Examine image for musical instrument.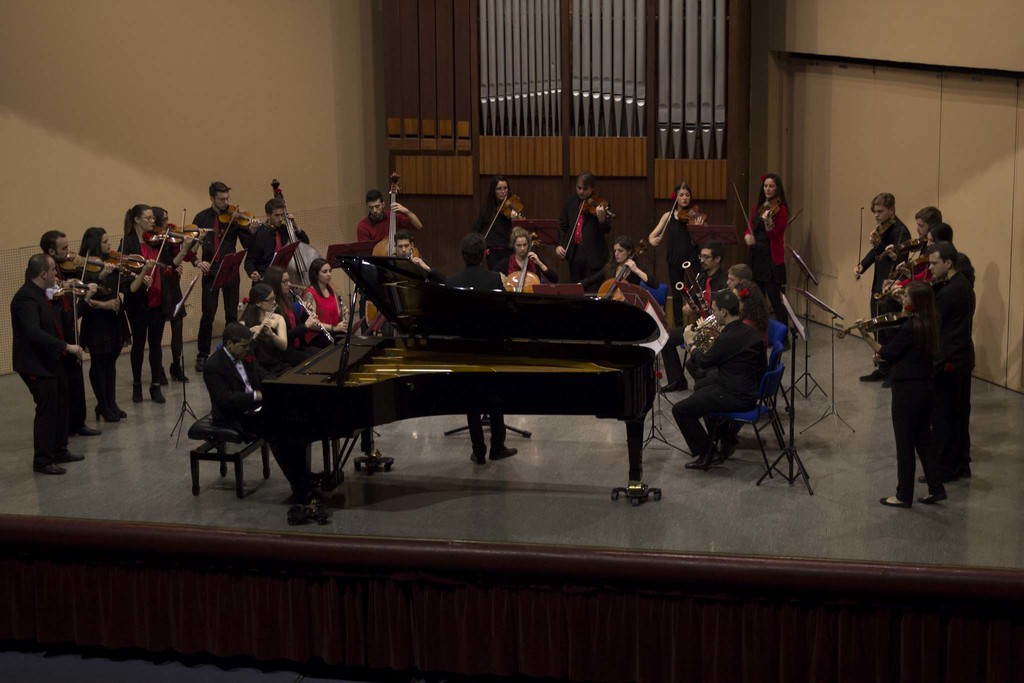
Examination result: x1=161, y1=213, x2=209, y2=263.
